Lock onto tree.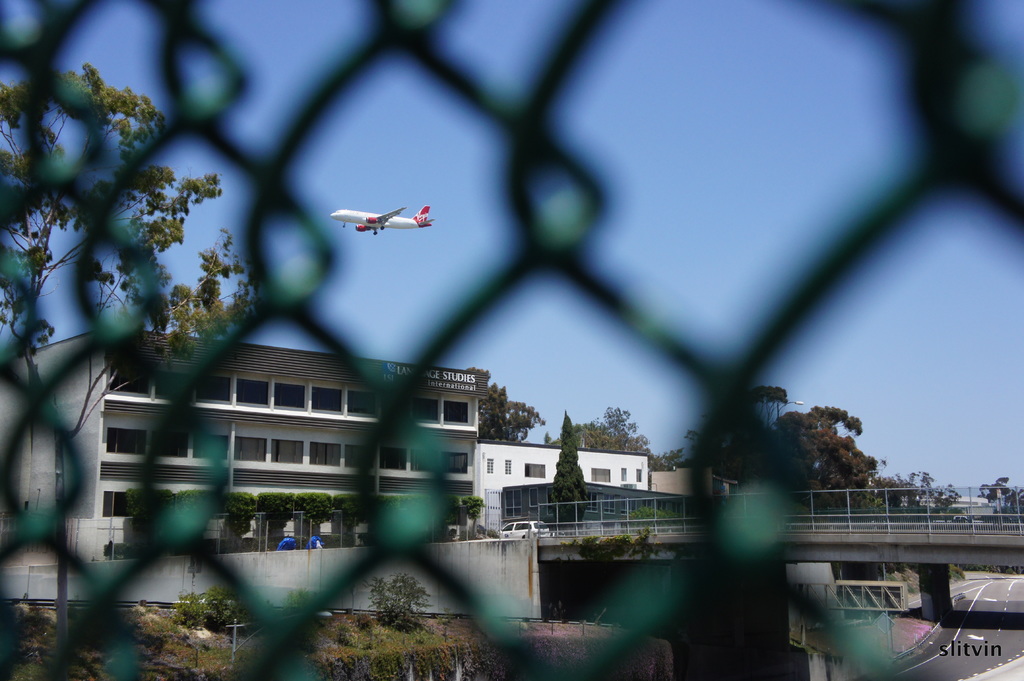
Locked: 552,406,659,462.
